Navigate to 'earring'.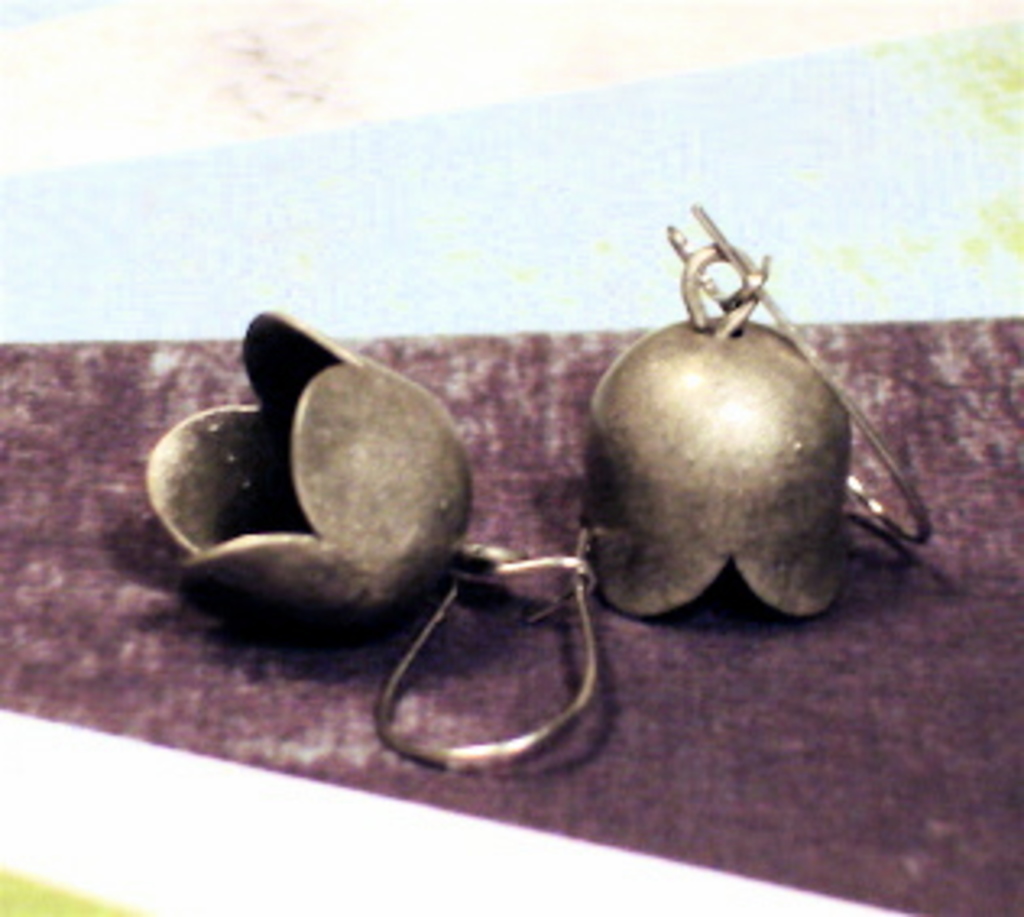
Navigation target: bbox=[146, 314, 599, 768].
